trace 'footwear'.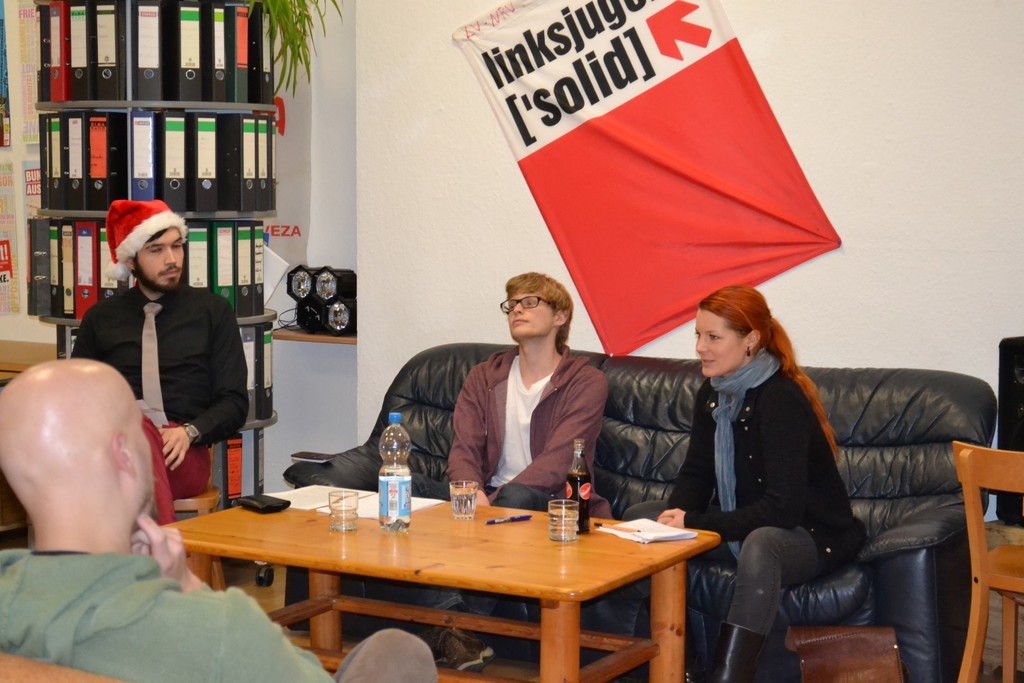
Traced to <box>709,618,766,682</box>.
